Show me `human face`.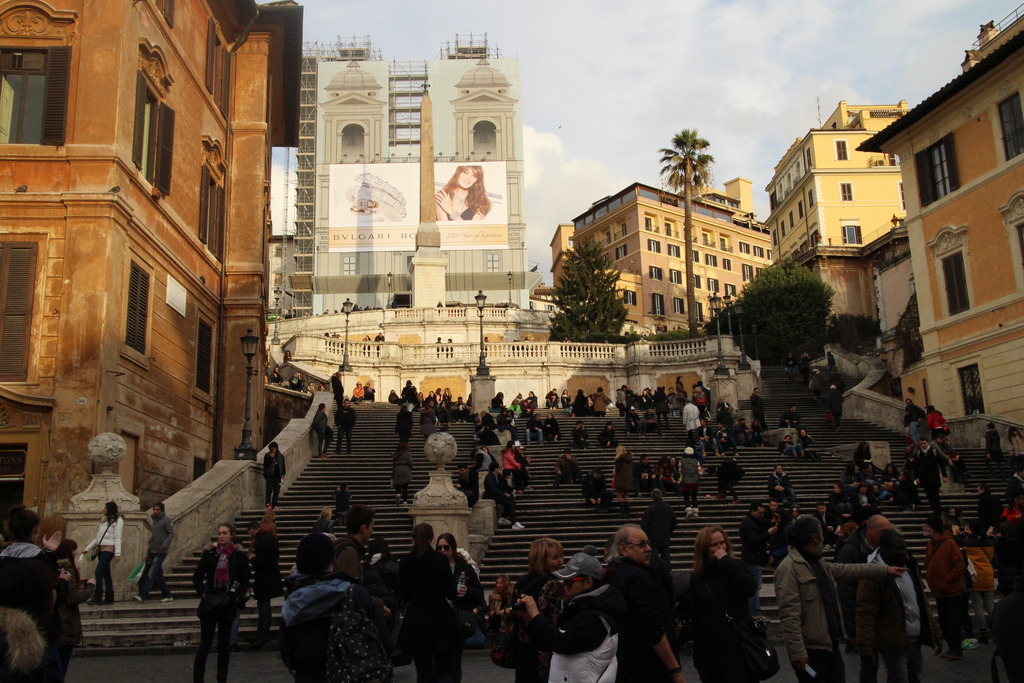
`human face` is here: left=713, top=529, right=724, bottom=552.
